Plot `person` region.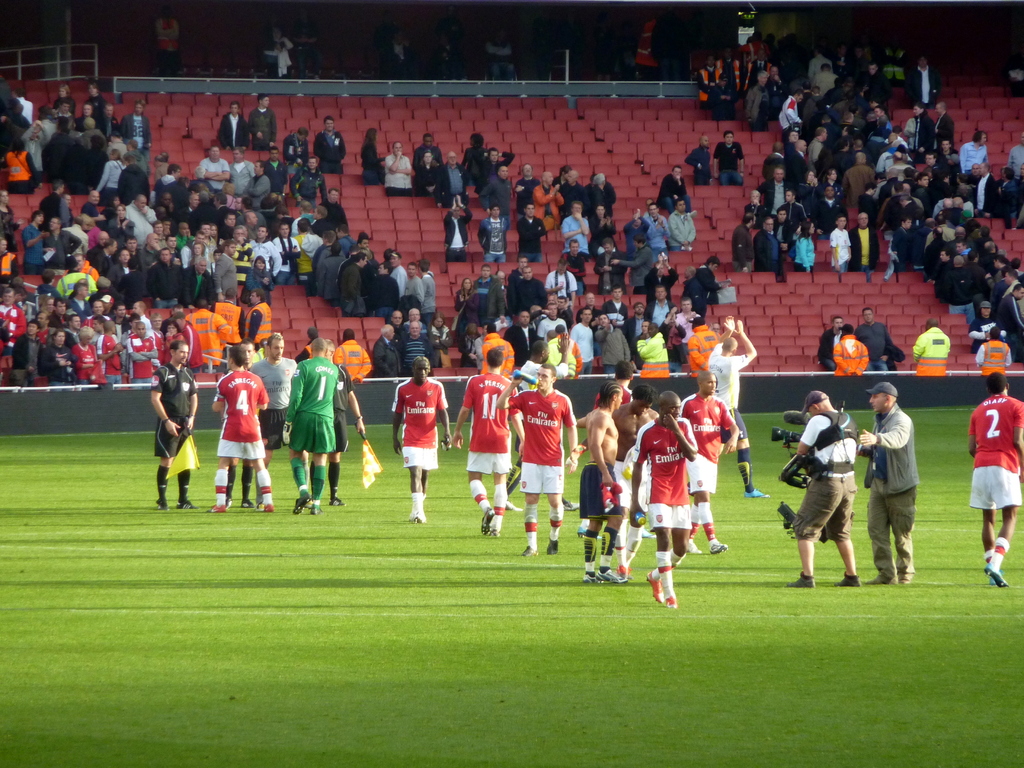
Plotted at x1=500, y1=361, x2=578, y2=557.
